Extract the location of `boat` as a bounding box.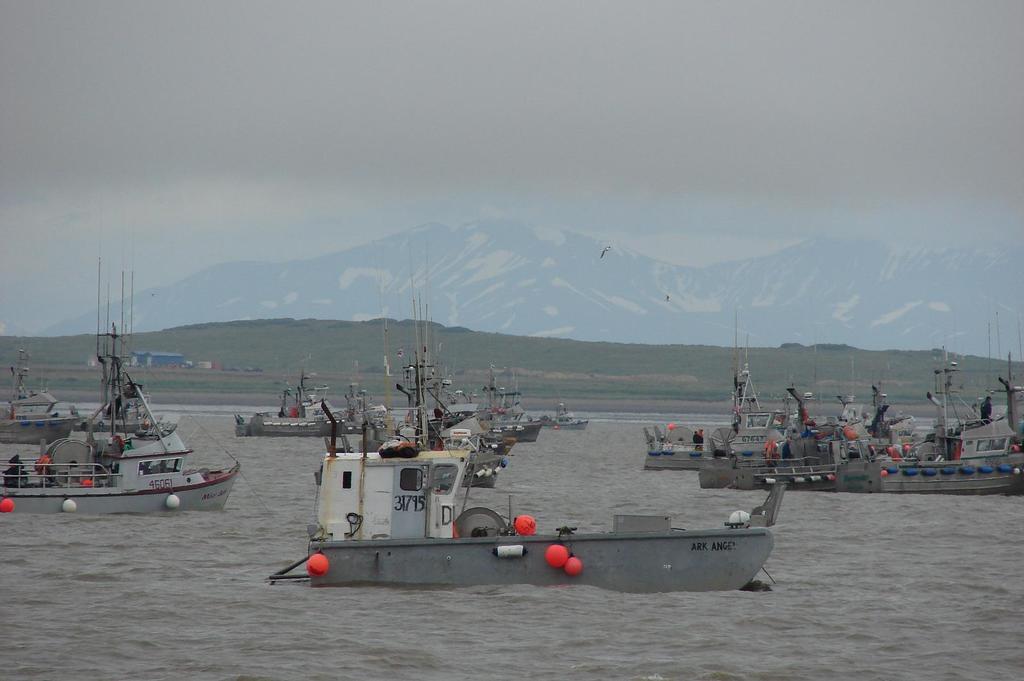
BBox(506, 382, 544, 440).
